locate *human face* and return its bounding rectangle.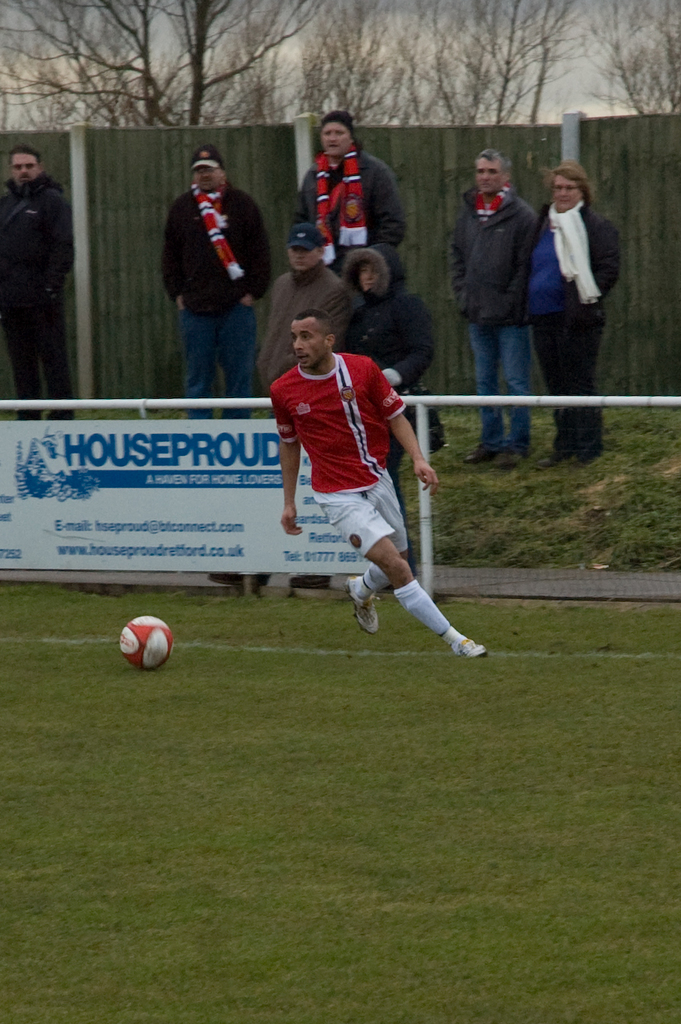
x1=557 y1=172 x2=582 y2=212.
